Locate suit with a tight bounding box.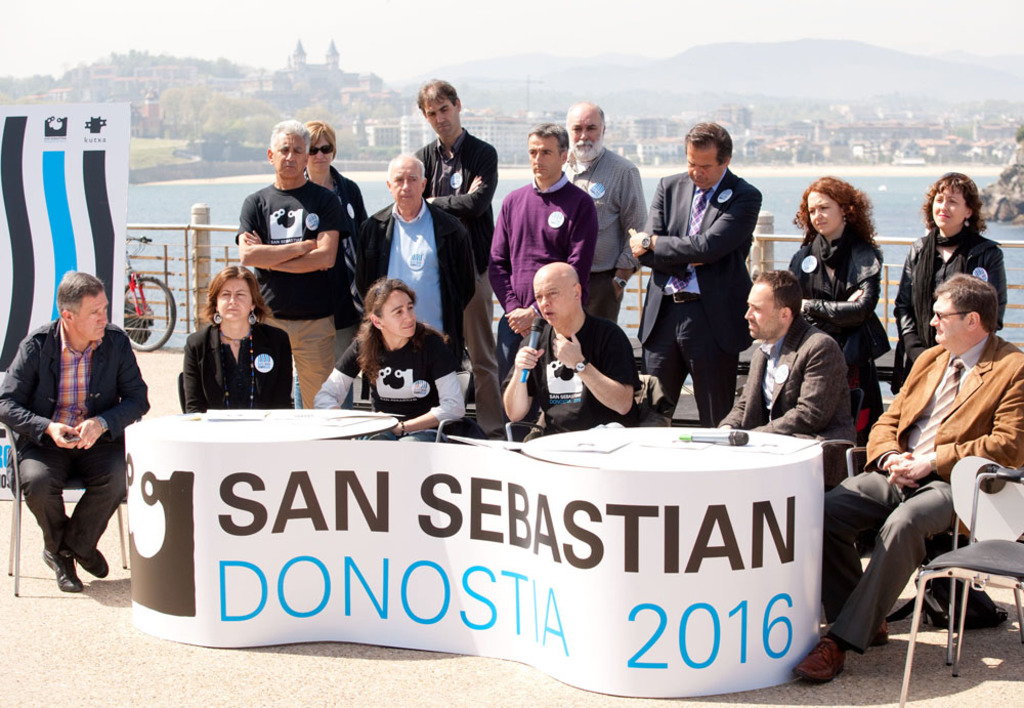
select_region(355, 198, 479, 369).
